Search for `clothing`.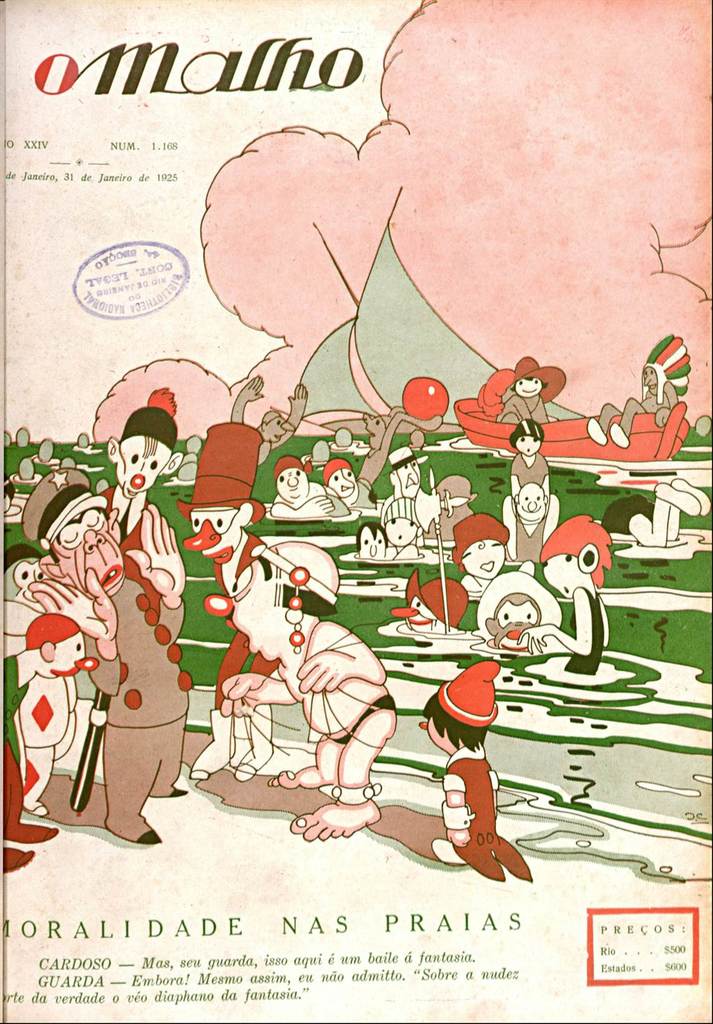
Found at l=497, t=391, r=549, b=423.
